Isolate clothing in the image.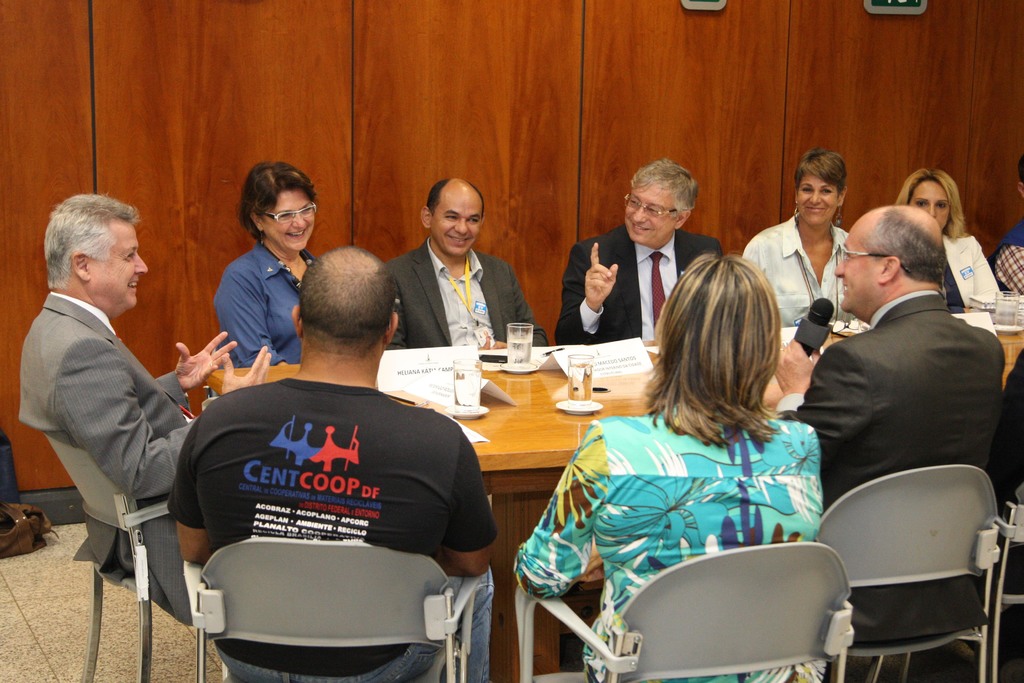
Isolated region: [213, 231, 324, 360].
